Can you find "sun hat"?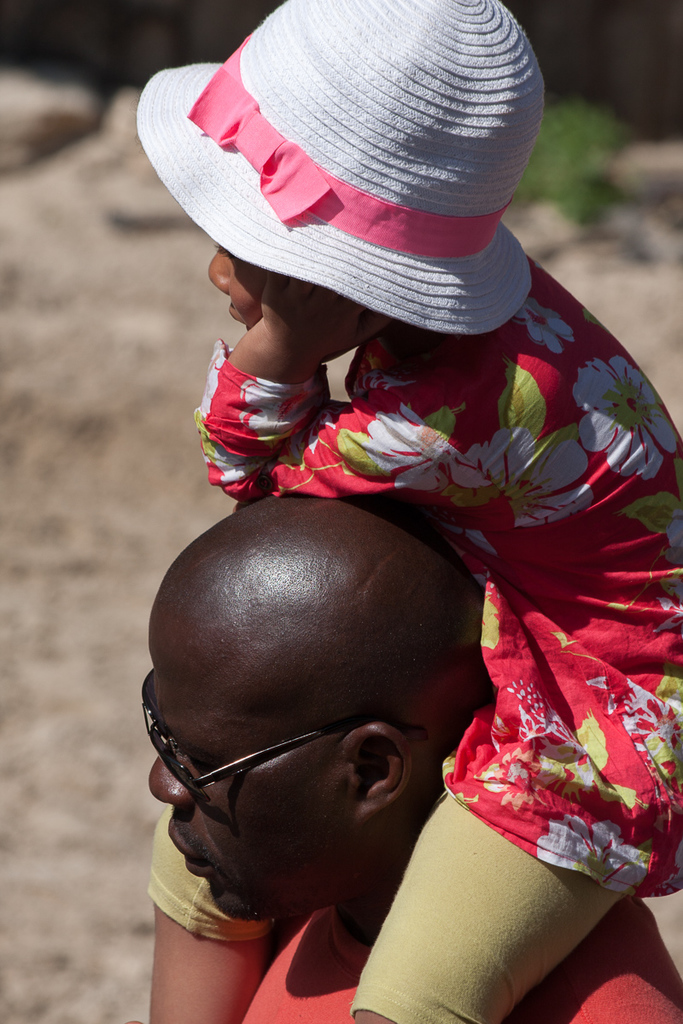
Yes, bounding box: x1=132 y1=0 x2=537 y2=332.
